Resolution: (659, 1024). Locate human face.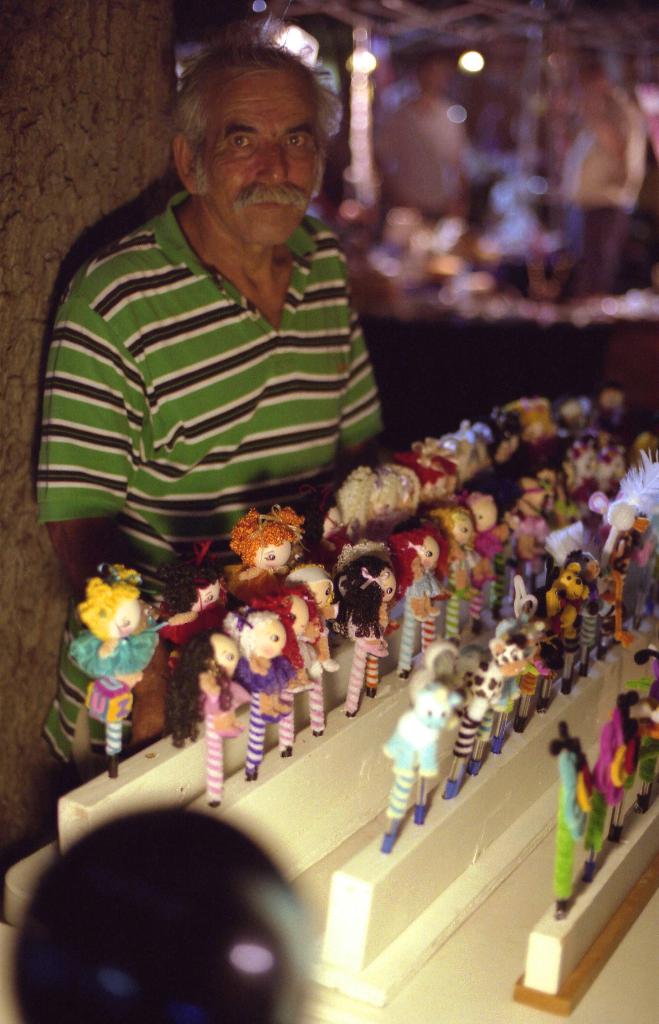
locate(412, 531, 438, 568).
